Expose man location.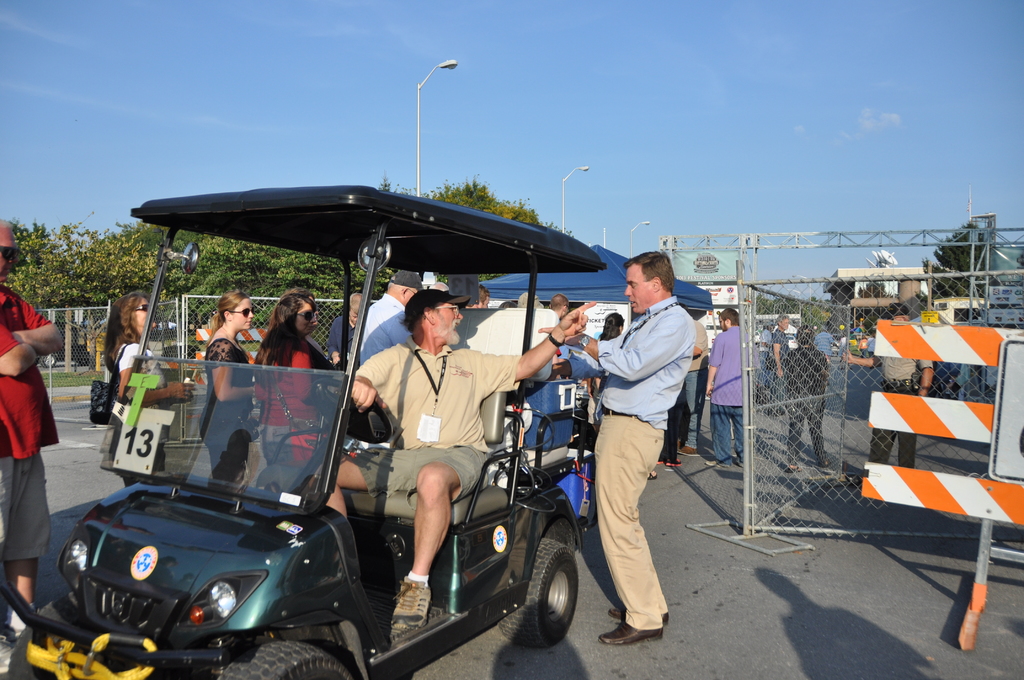
Exposed at bbox(466, 282, 492, 308).
